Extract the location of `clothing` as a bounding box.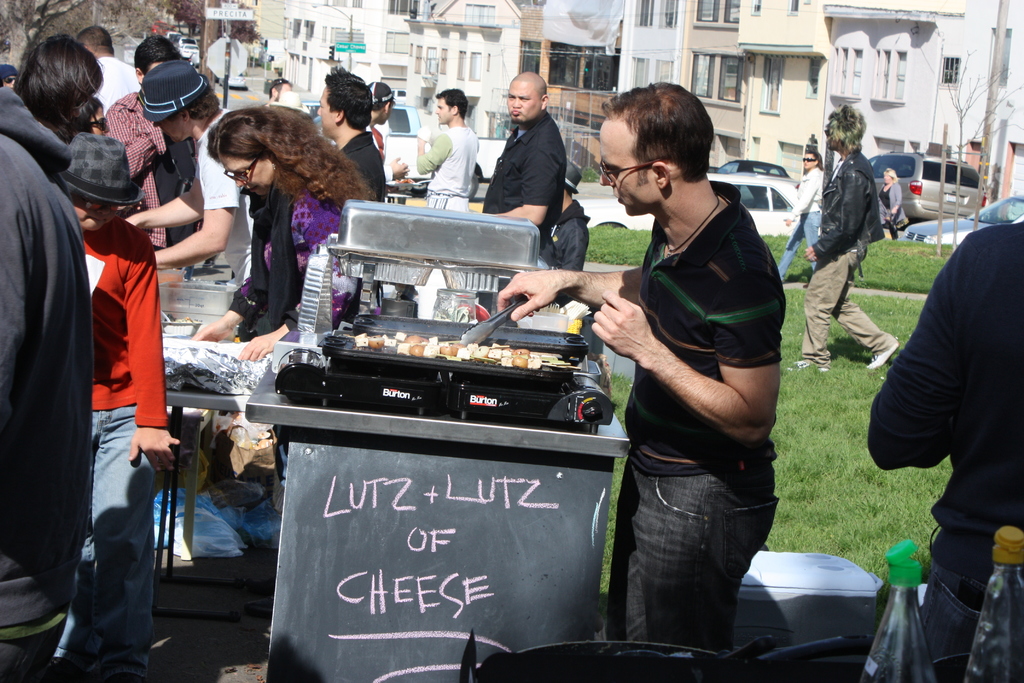
{"left": 870, "top": 217, "right": 1023, "bottom": 682}.
